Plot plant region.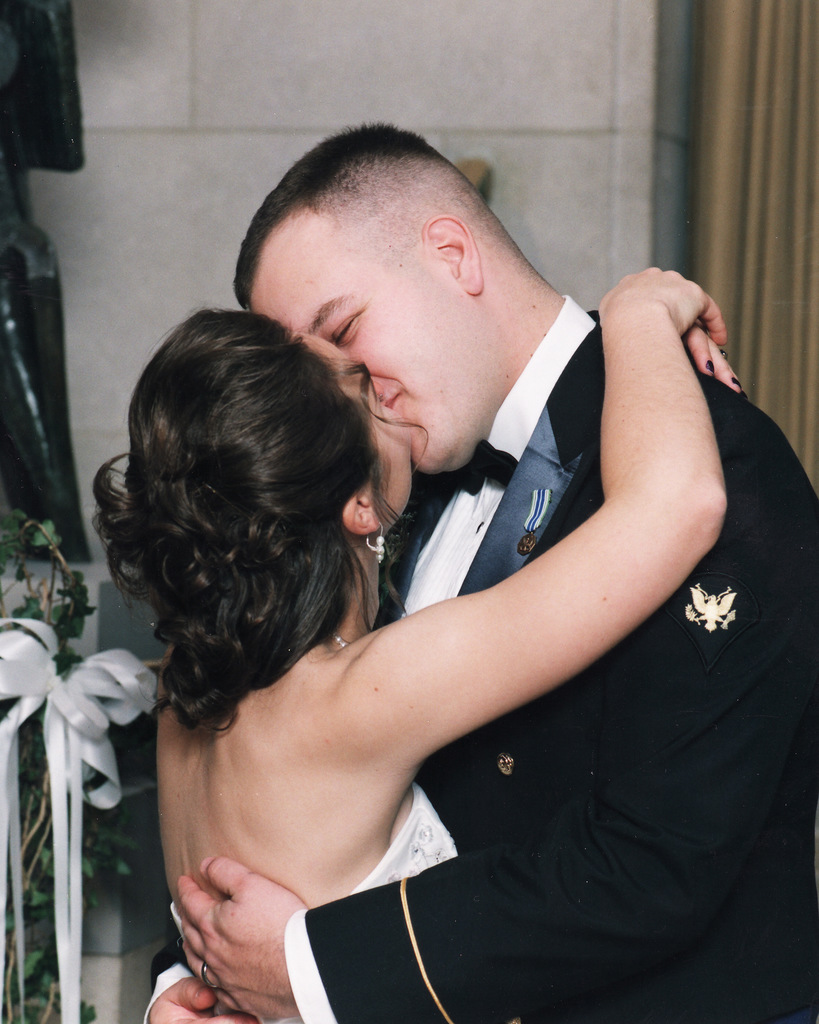
Plotted at (left=2, top=797, right=47, bottom=1005).
